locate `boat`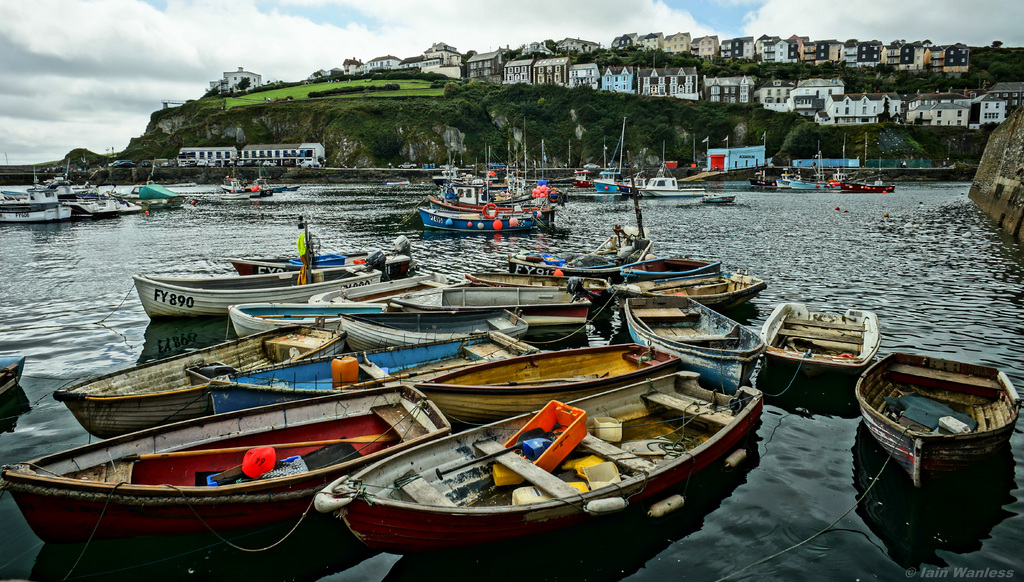
(left=225, top=307, right=400, bottom=330)
